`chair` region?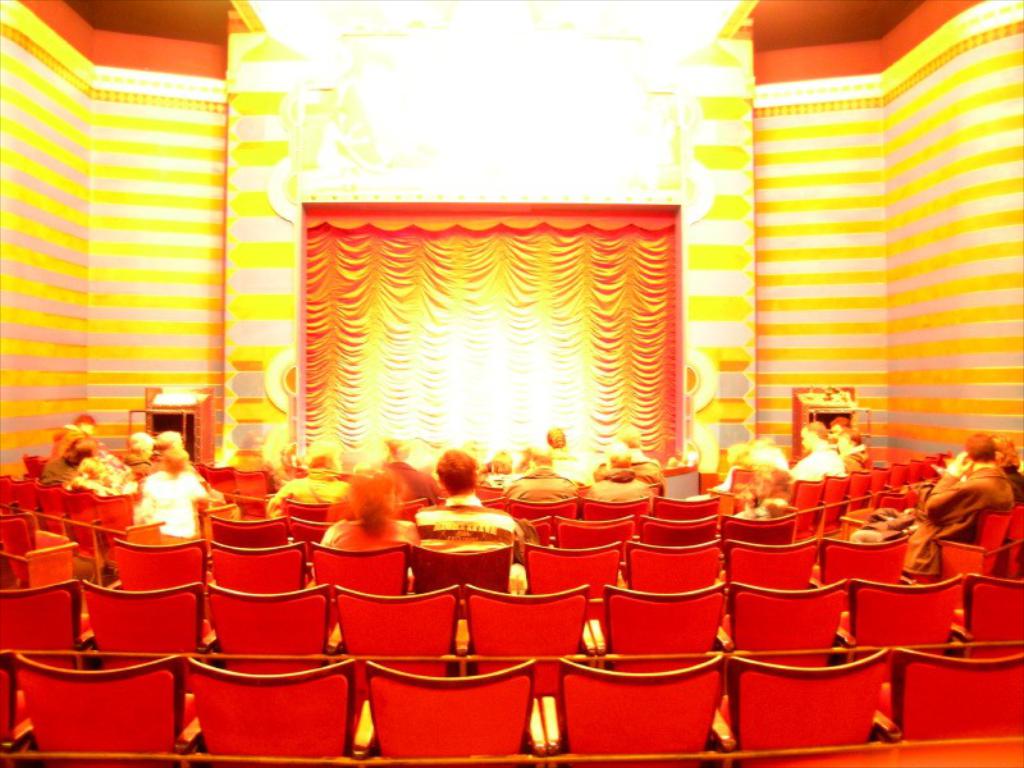
bbox=(594, 582, 728, 644)
